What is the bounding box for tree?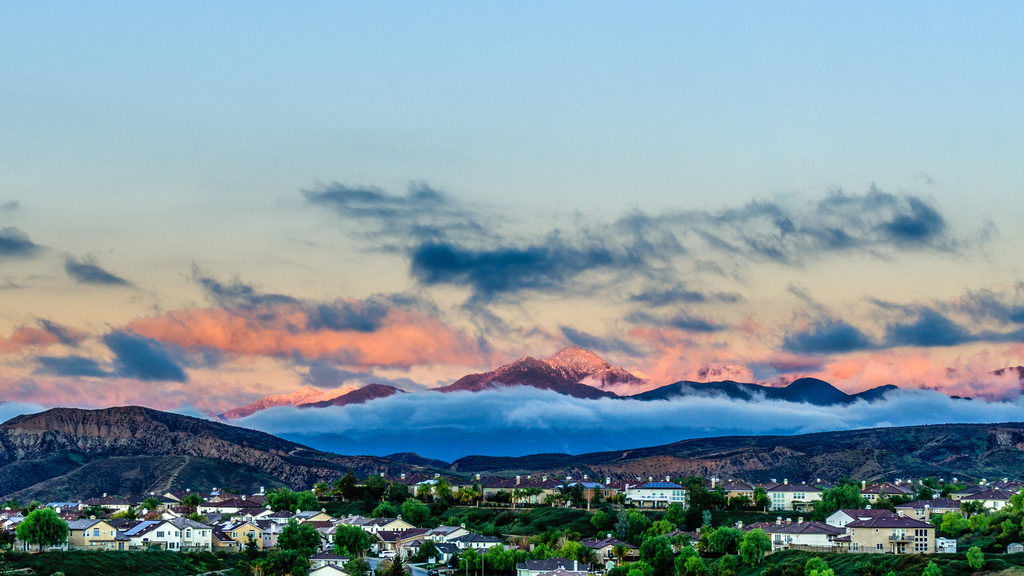
[x1=666, y1=539, x2=714, y2=575].
